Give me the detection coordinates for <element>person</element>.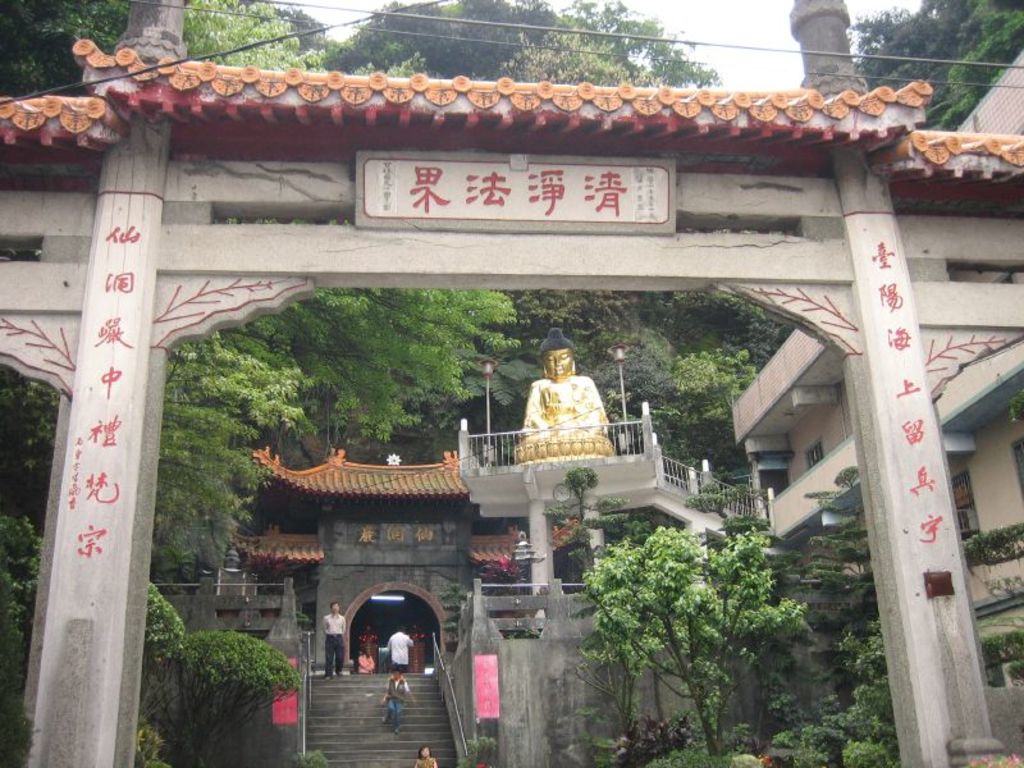
321, 607, 340, 690.
